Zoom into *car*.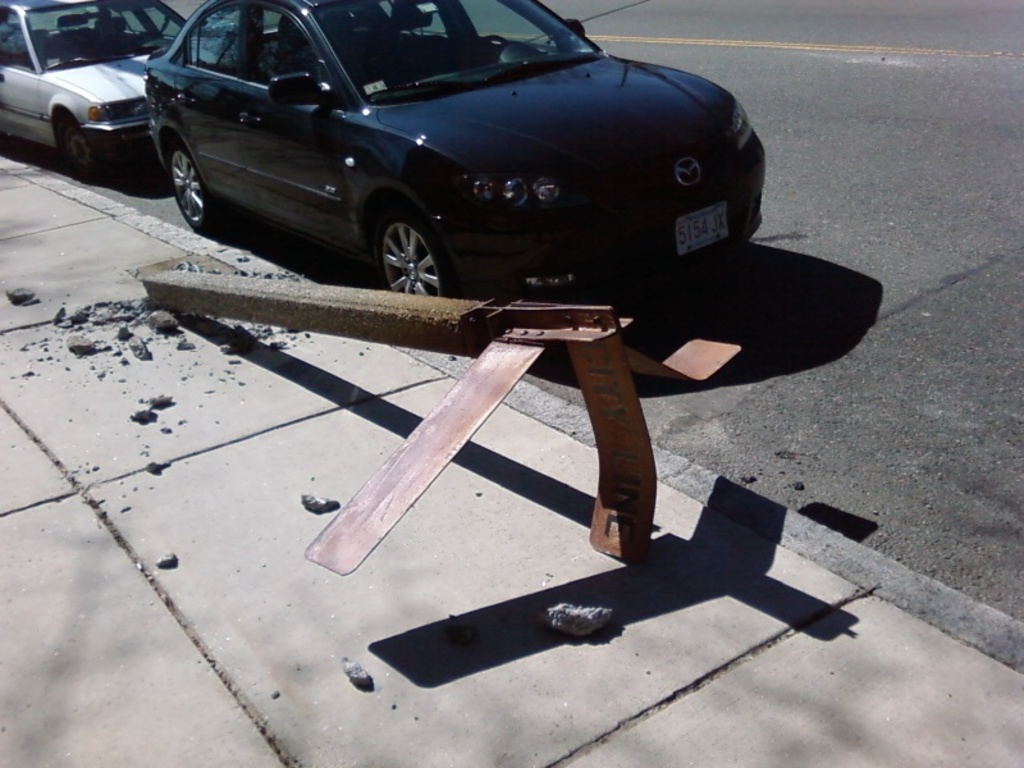
Zoom target: Rect(142, 0, 776, 293).
